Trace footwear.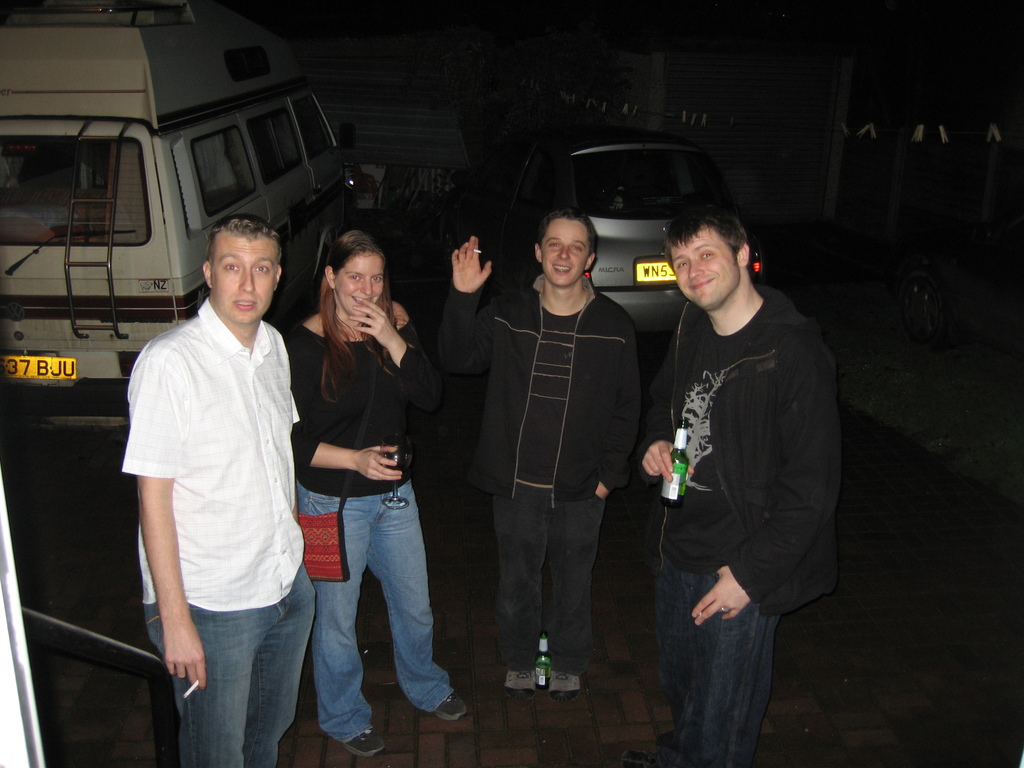
Traced to {"x1": 502, "y1": 669, "x2": 540, "y2": 705}.
